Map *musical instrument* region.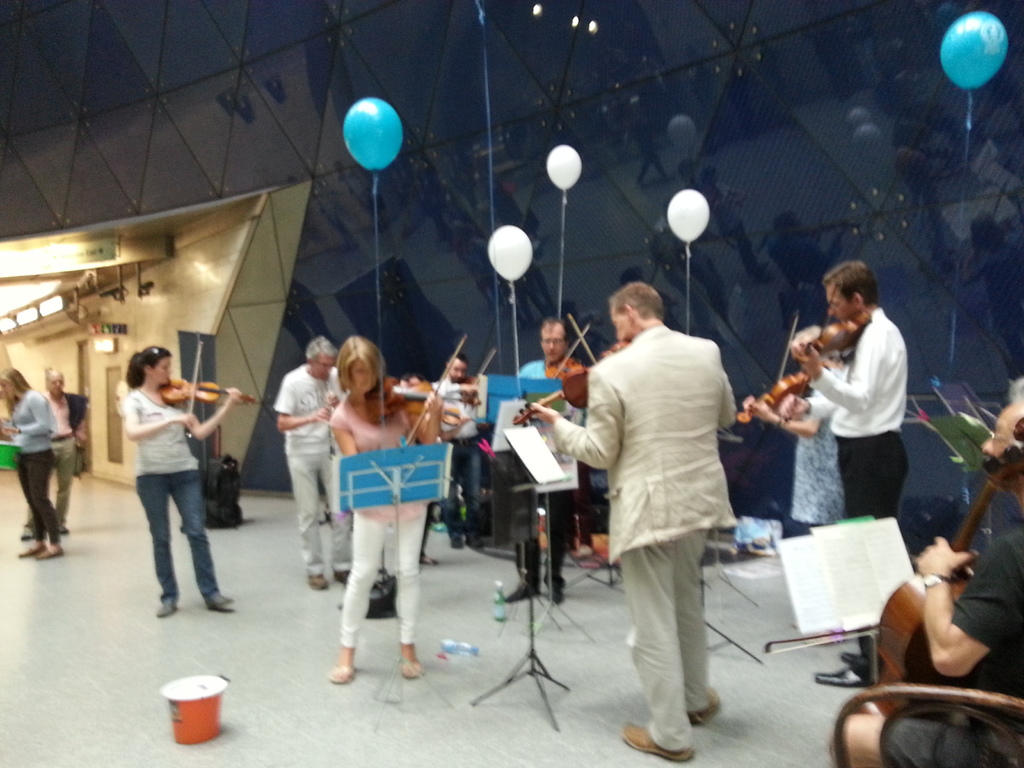
Mapped to 737,310,829,429.
